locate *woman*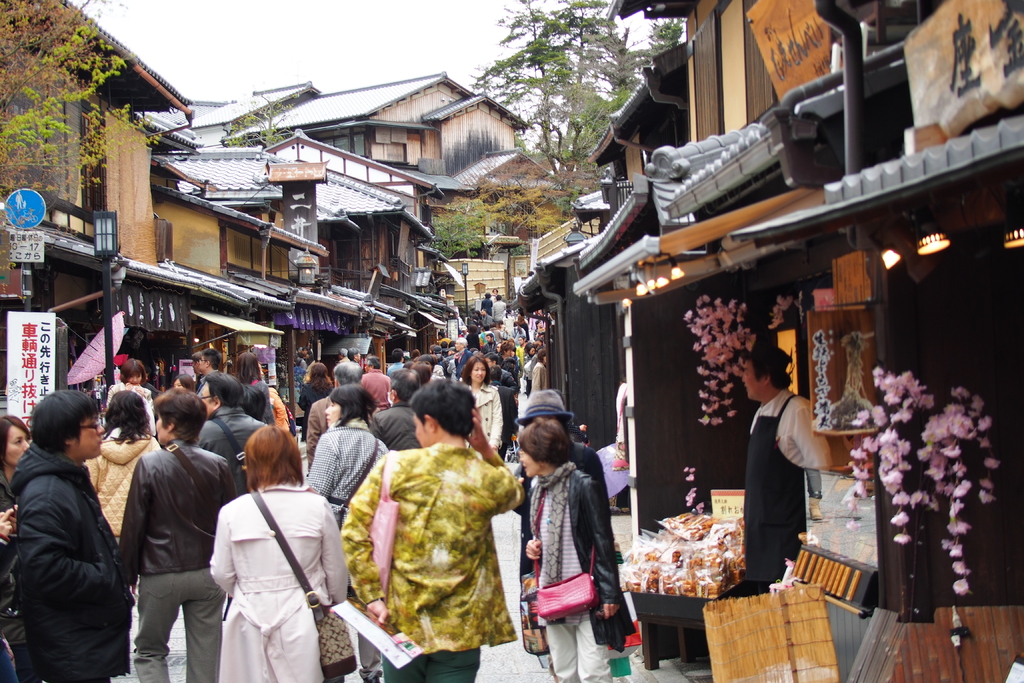
417, 355, 444, 384
